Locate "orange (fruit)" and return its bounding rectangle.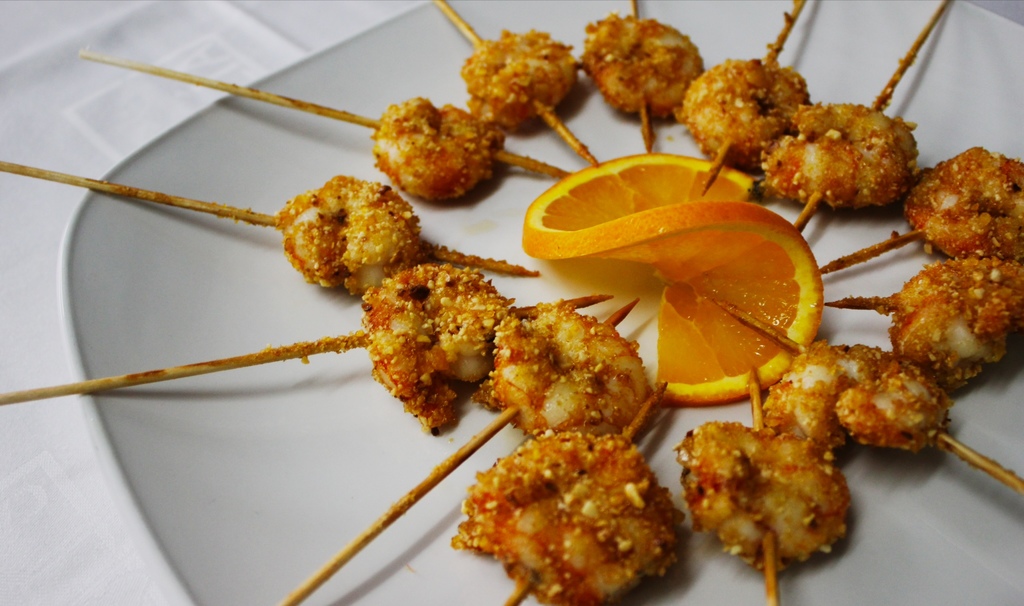
521, 154, 832, 405.
